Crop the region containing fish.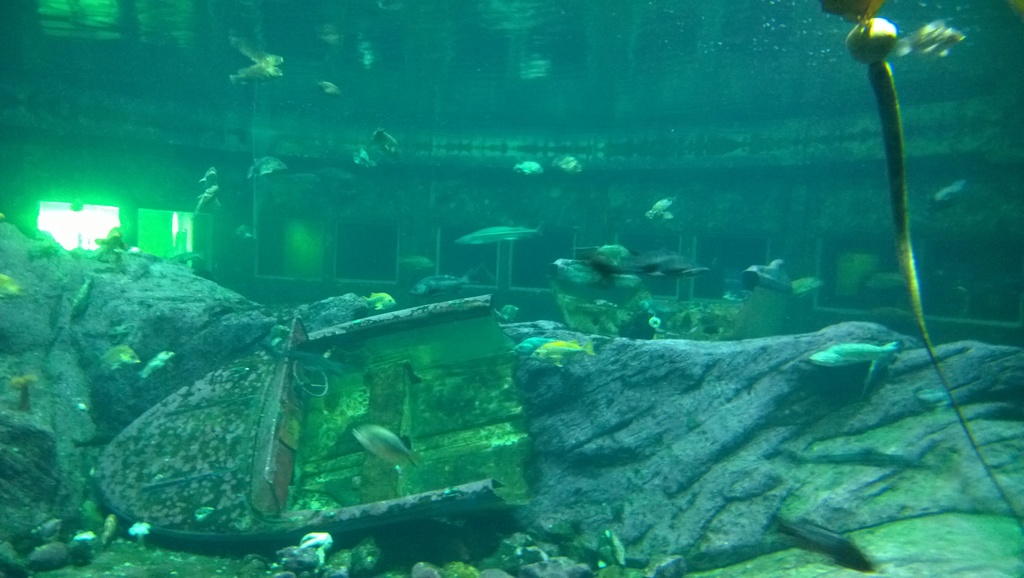
Crop region: crop(200, 167, 220, 210).
